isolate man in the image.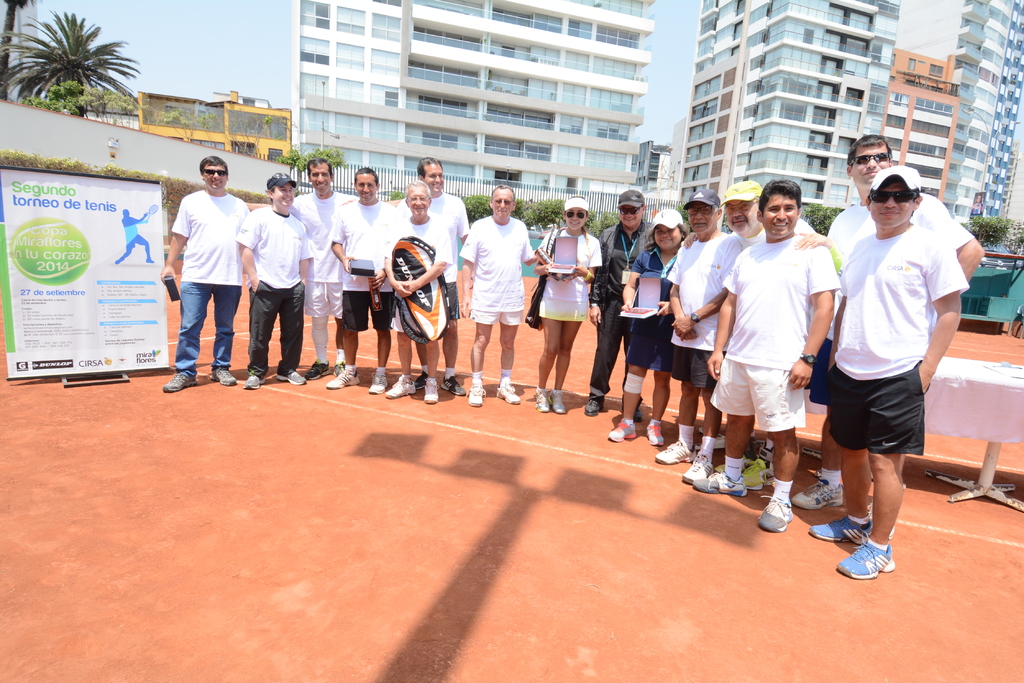
Isolated region: crop(714, 178, 825, 483).
